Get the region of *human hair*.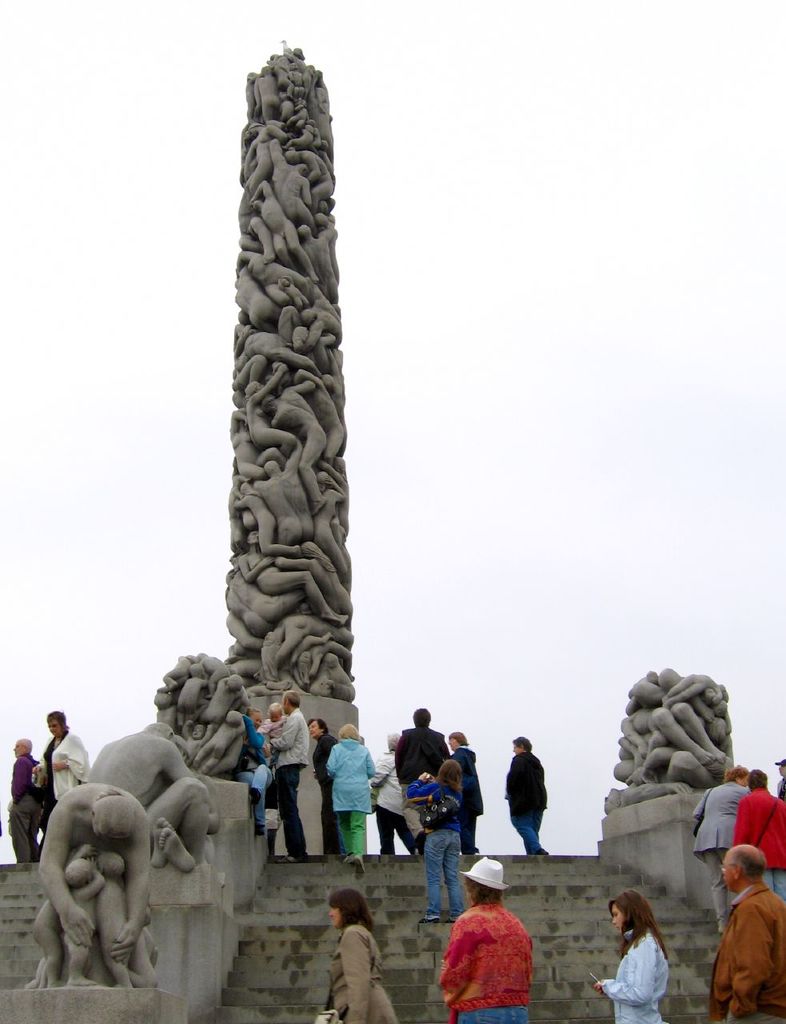
box(44, 709, 65, 722).
